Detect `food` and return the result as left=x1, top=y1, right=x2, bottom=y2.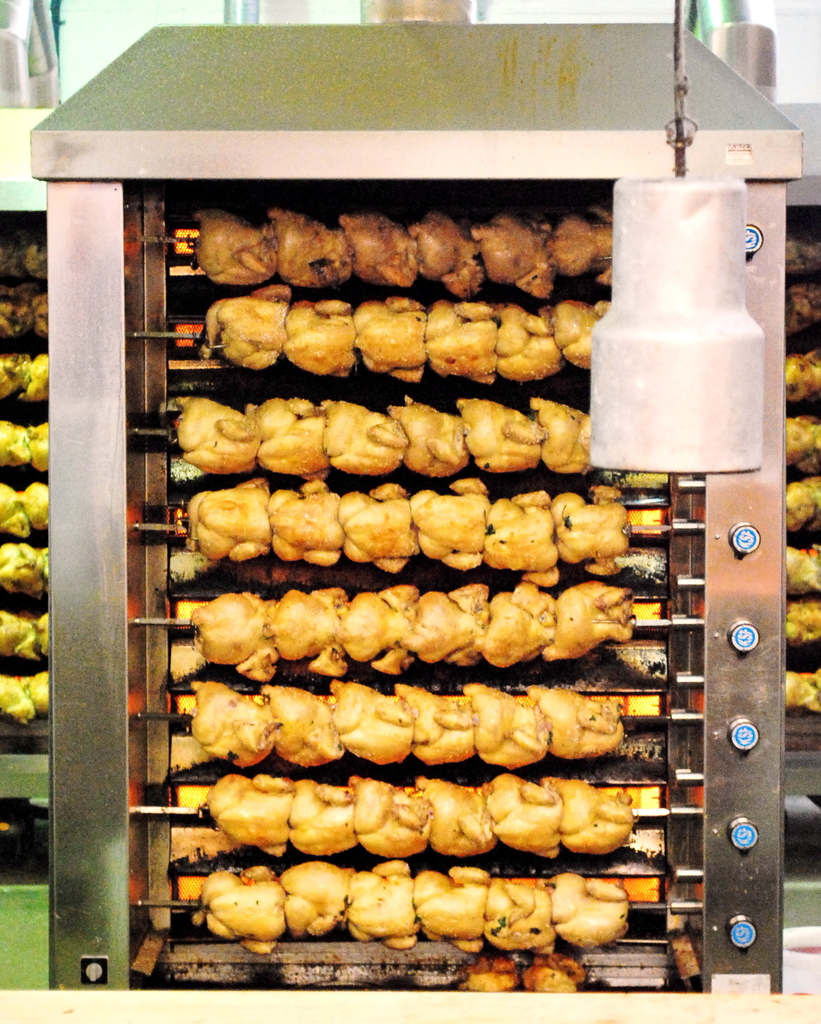
left=550, top=488, right=630, bottom=576.
